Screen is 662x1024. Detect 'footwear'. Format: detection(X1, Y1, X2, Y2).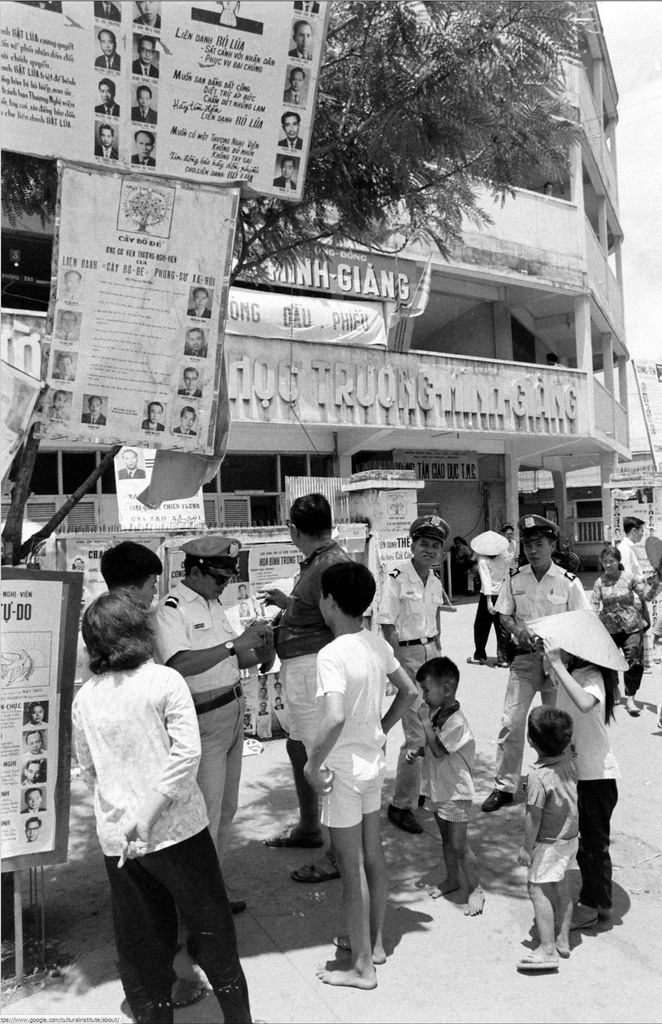
detection(563, 908, 597, 935).
